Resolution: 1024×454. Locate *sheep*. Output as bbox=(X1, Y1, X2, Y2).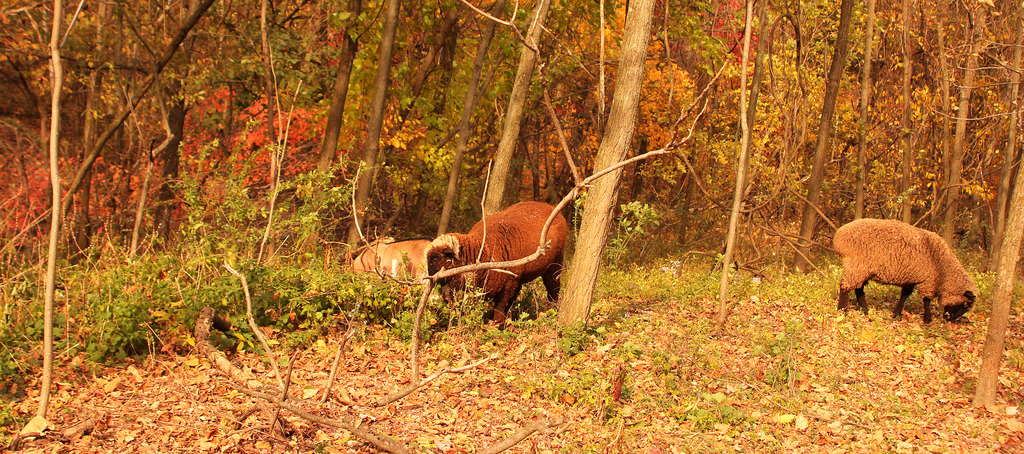
bbox=(425, 201, 564, 326).
